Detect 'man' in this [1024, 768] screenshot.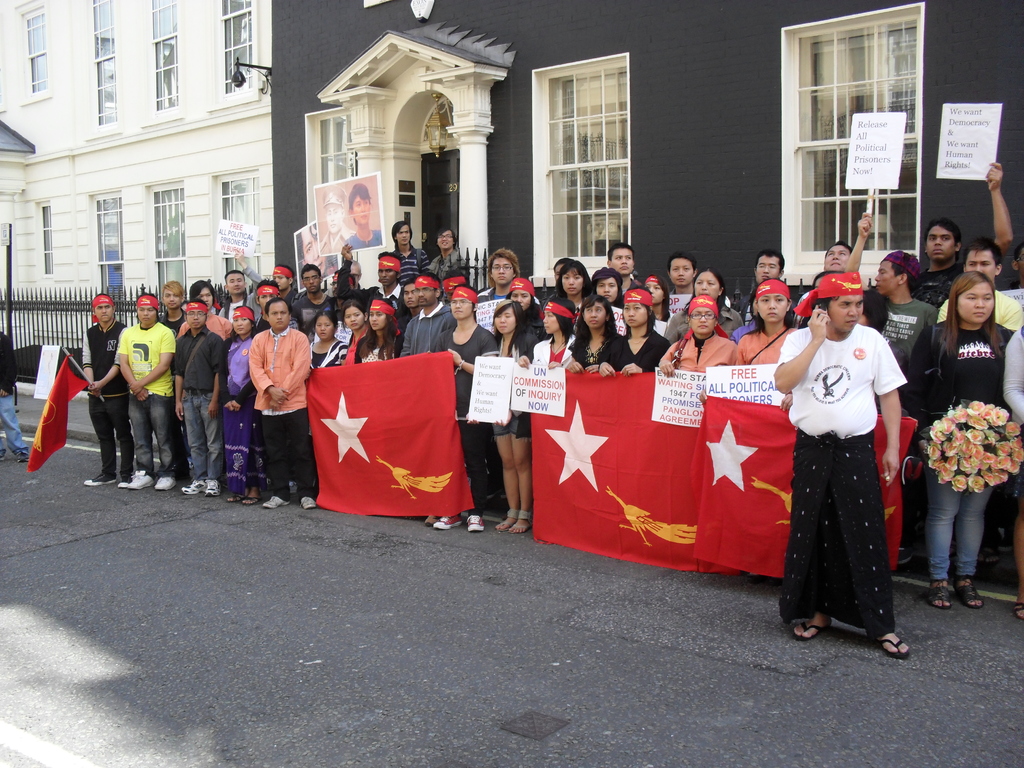
Detection: detection(404, 269, 451, 357).
